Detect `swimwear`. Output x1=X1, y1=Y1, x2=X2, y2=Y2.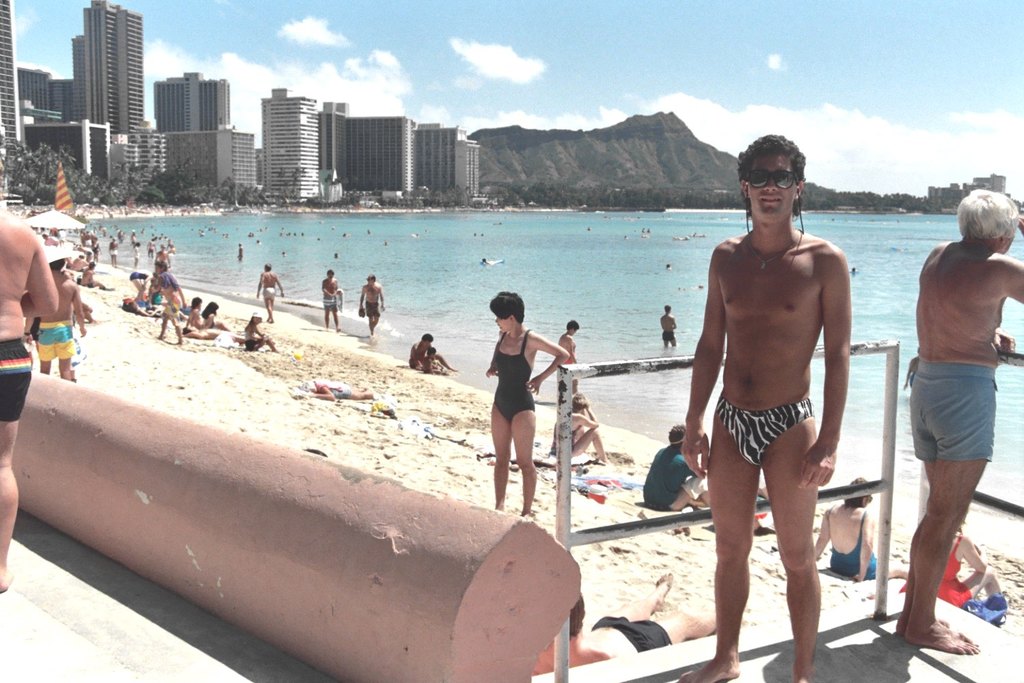
x1=713, y1=396, x2=808, y2=467.
